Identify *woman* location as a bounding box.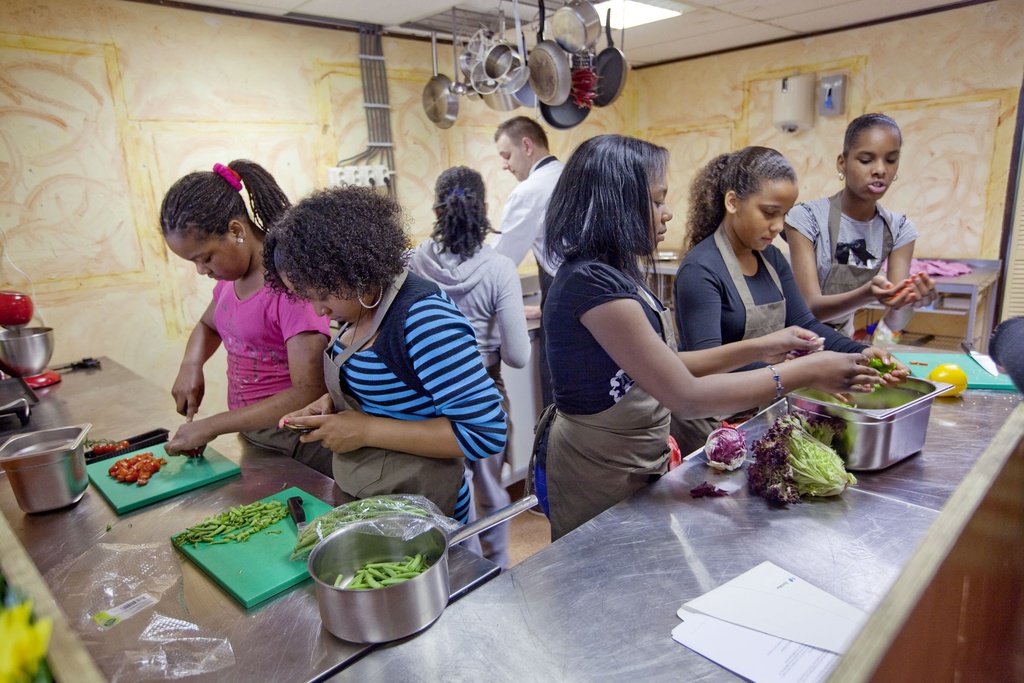
263/186/515/558.
